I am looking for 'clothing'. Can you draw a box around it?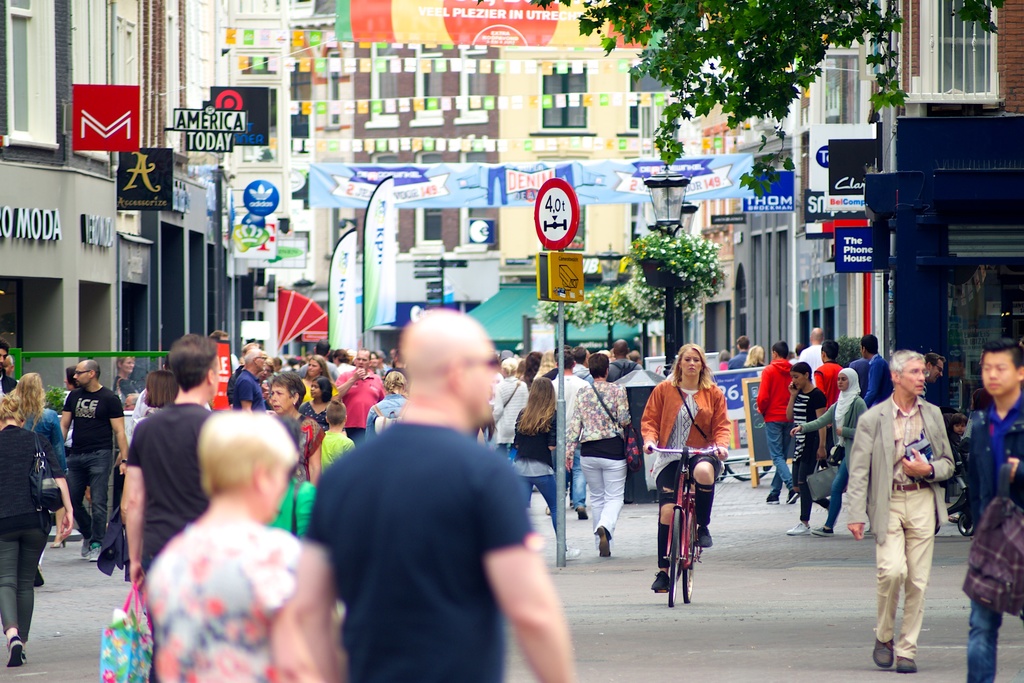
Sure, the bounding box is 856/344/901/399.
